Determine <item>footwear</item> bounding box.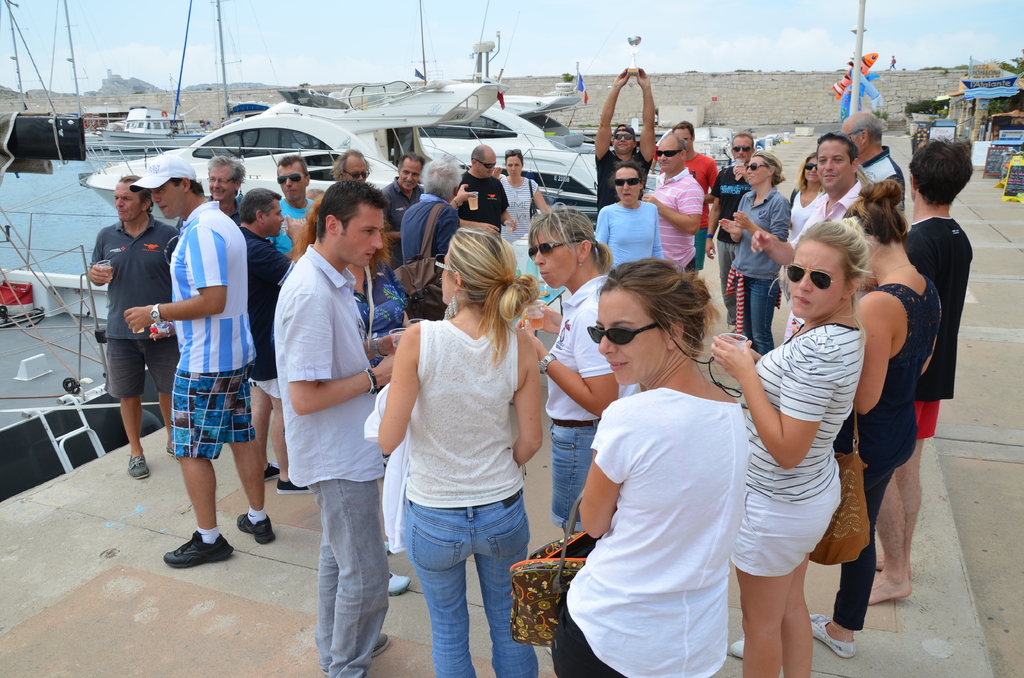
Determined: bbox=[808, 612, 856, 659].
